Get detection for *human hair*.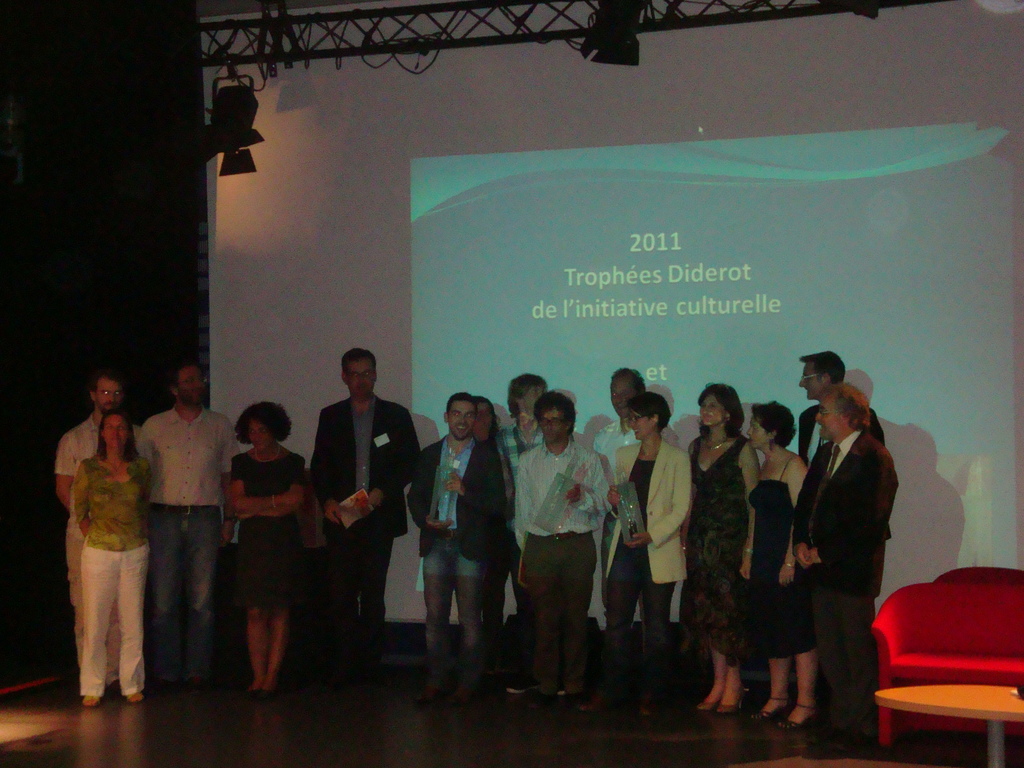
Detection: left=340, top=345, right=377, bottom=375.
